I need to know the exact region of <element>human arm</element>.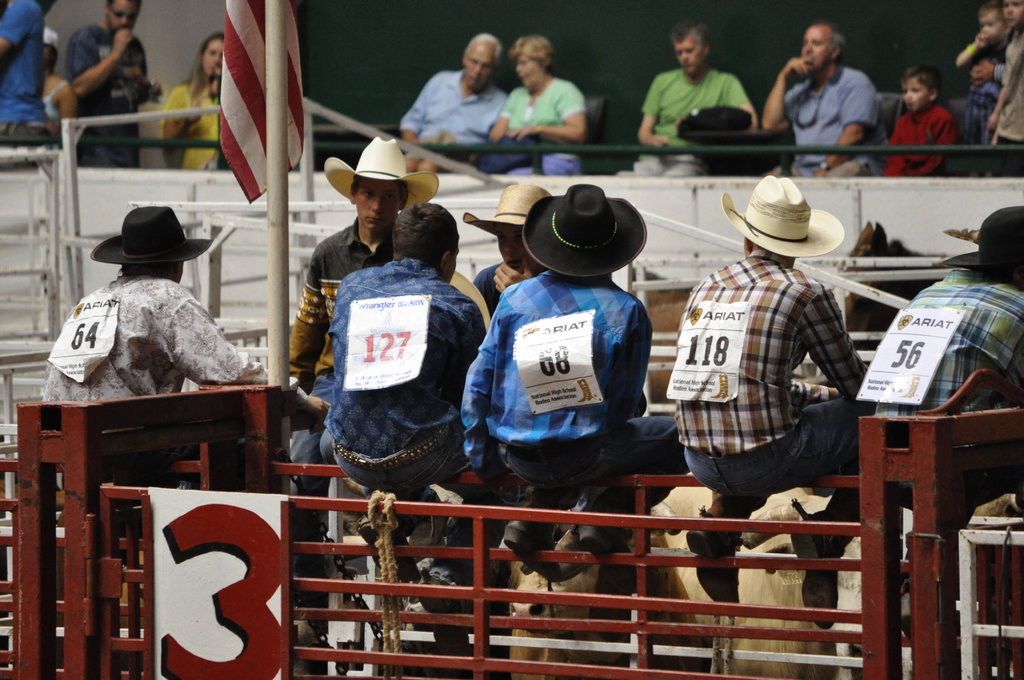
Region: detection(488, 258, 534, 292).
